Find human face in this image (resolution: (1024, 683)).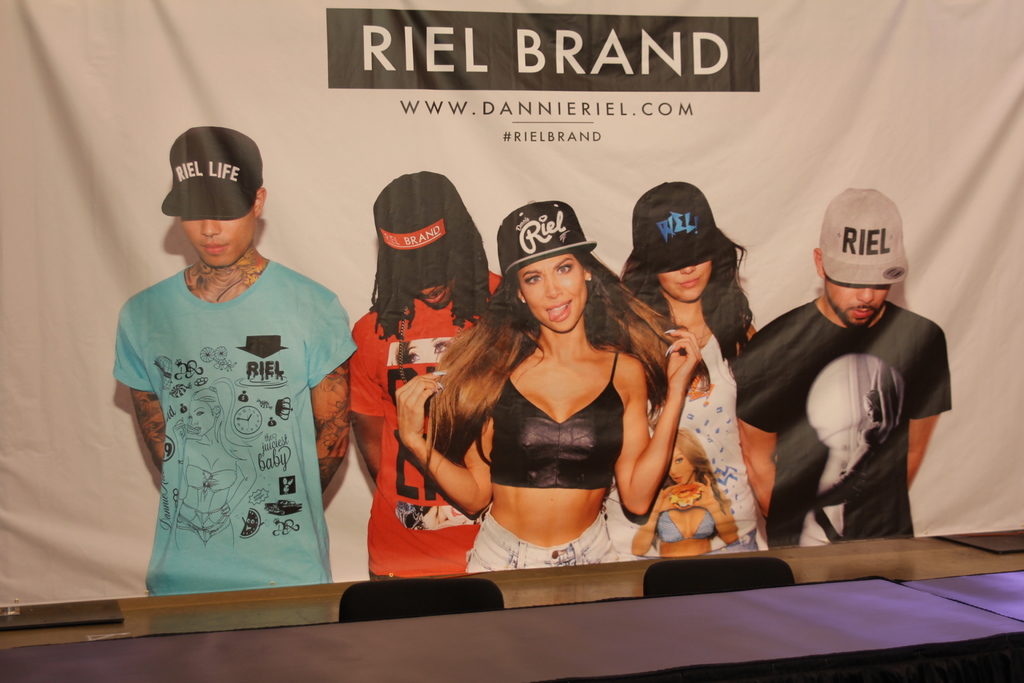
(516,254,588,333).
